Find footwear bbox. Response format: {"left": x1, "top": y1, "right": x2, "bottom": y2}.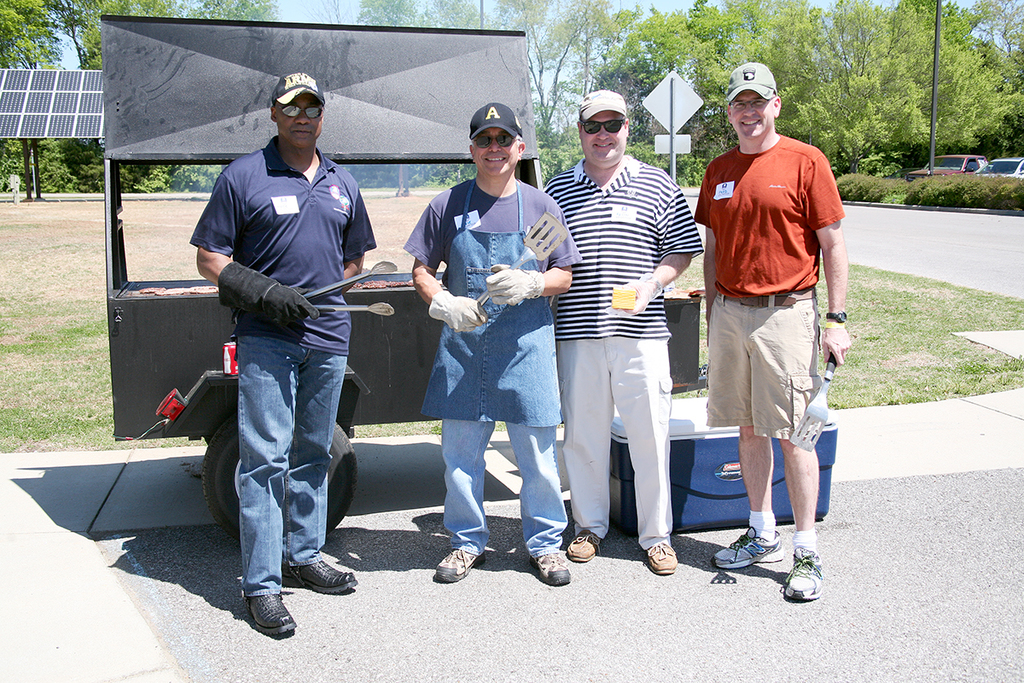
{"left": 643, "top": 543, "right": 678, "bottom": 577}.
